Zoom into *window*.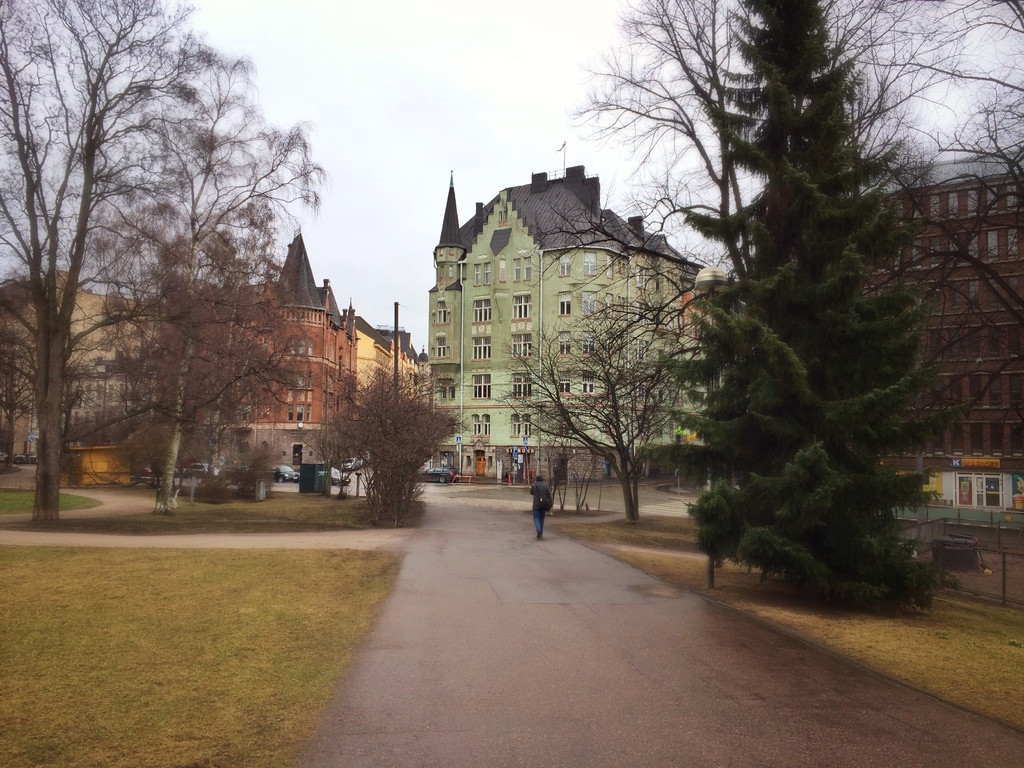
Zoom target: <region>559, 332, 568, 355</region>.
